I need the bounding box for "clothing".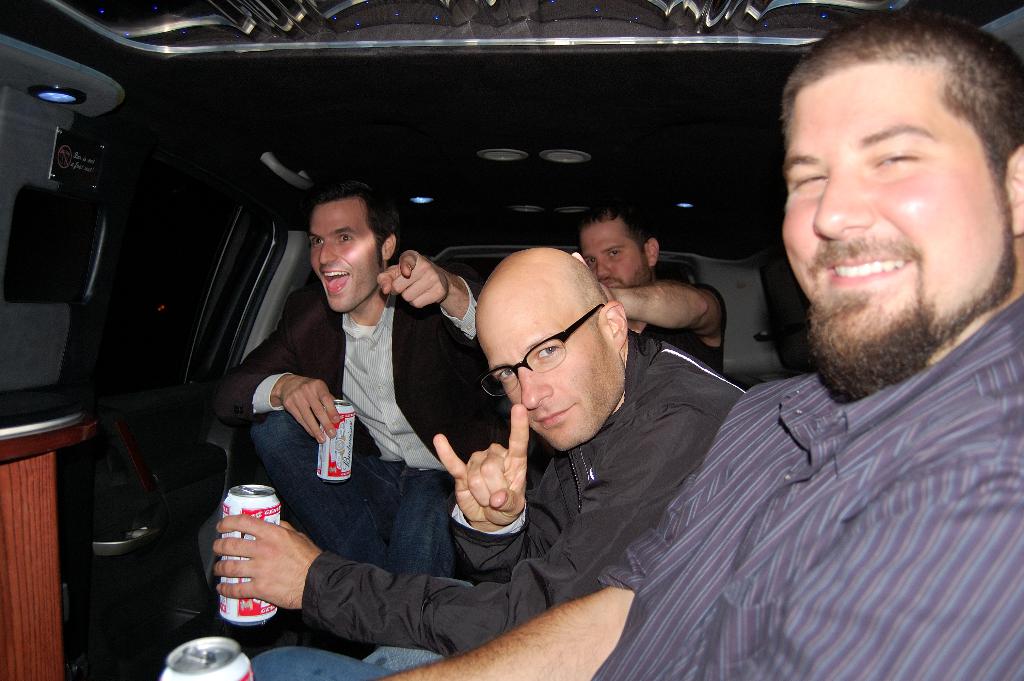
Here it is: (left=214, top=267, right=516, bottom=581).
